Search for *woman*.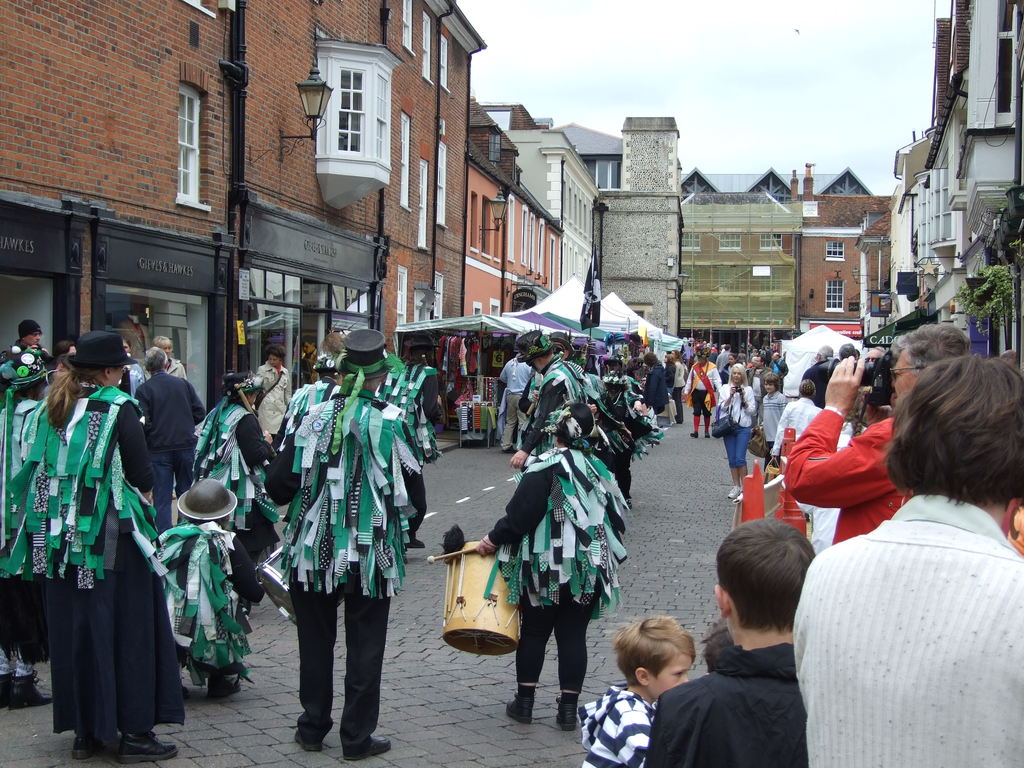
Found at <box>253,347,296,440</box>.
